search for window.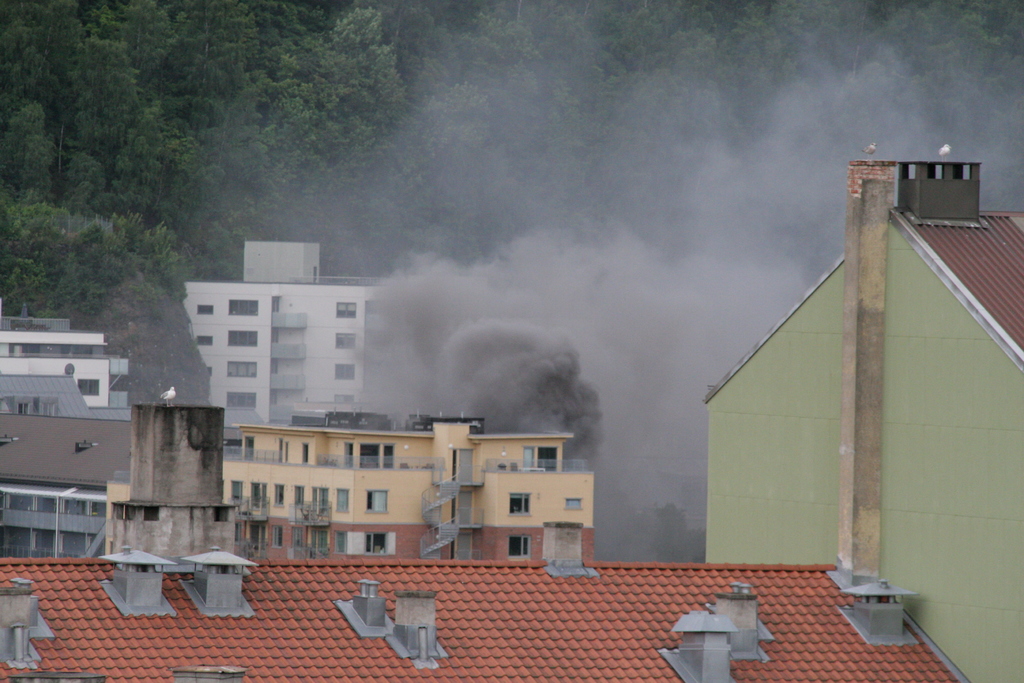
Found at Rect(535, 444, 561, 474).
